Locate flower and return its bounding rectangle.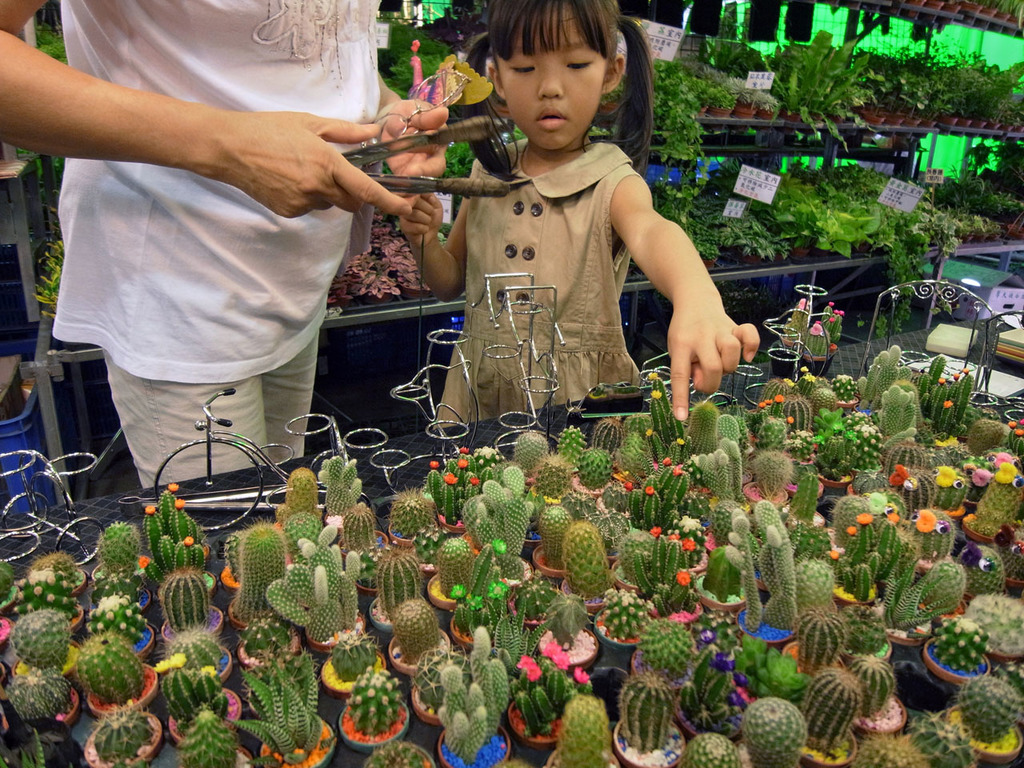
(left=782, top=414, right=792, bottom=424).
